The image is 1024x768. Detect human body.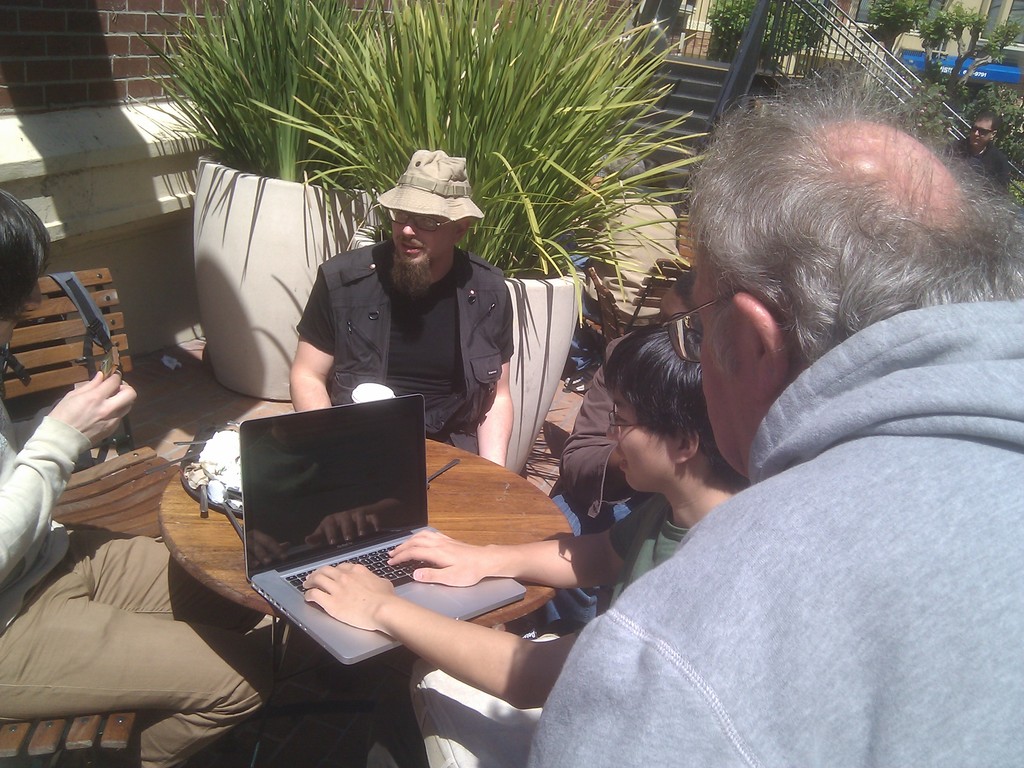
Detection: bbox=[297, 325, 752, 714].
